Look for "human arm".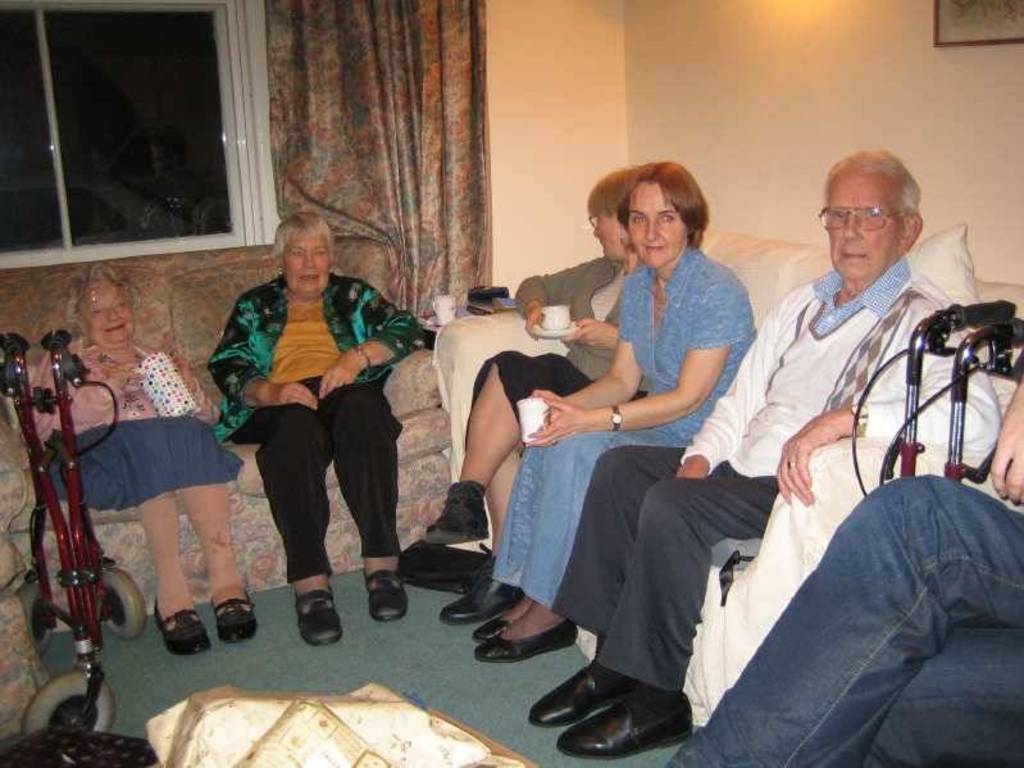
Found: 208 296 318 409.
